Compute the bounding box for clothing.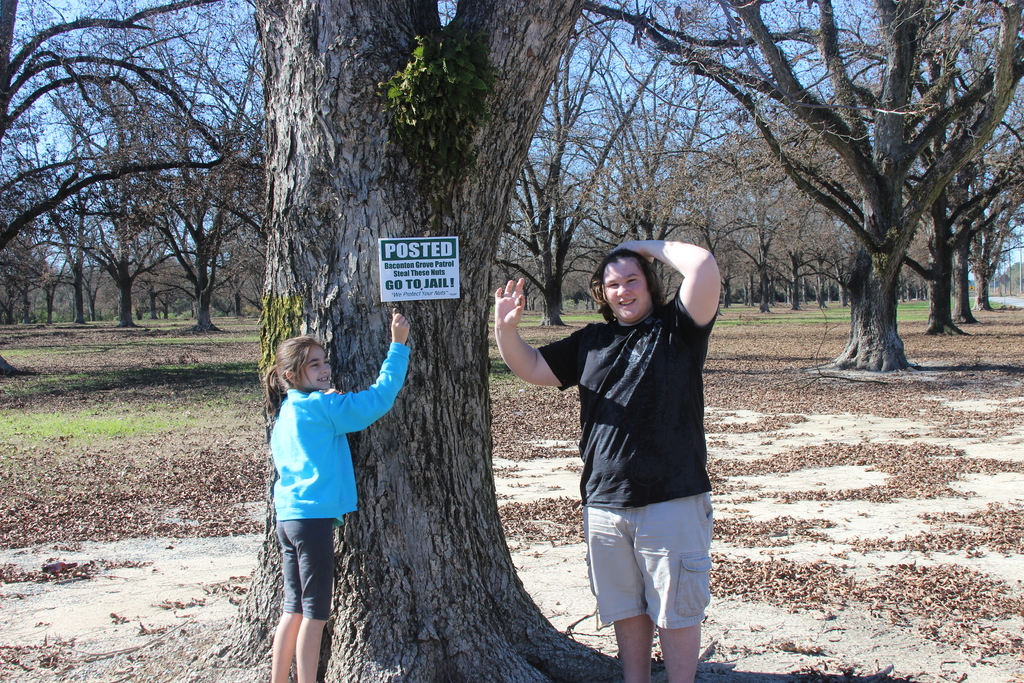
box(533, 304, 713, 512).
